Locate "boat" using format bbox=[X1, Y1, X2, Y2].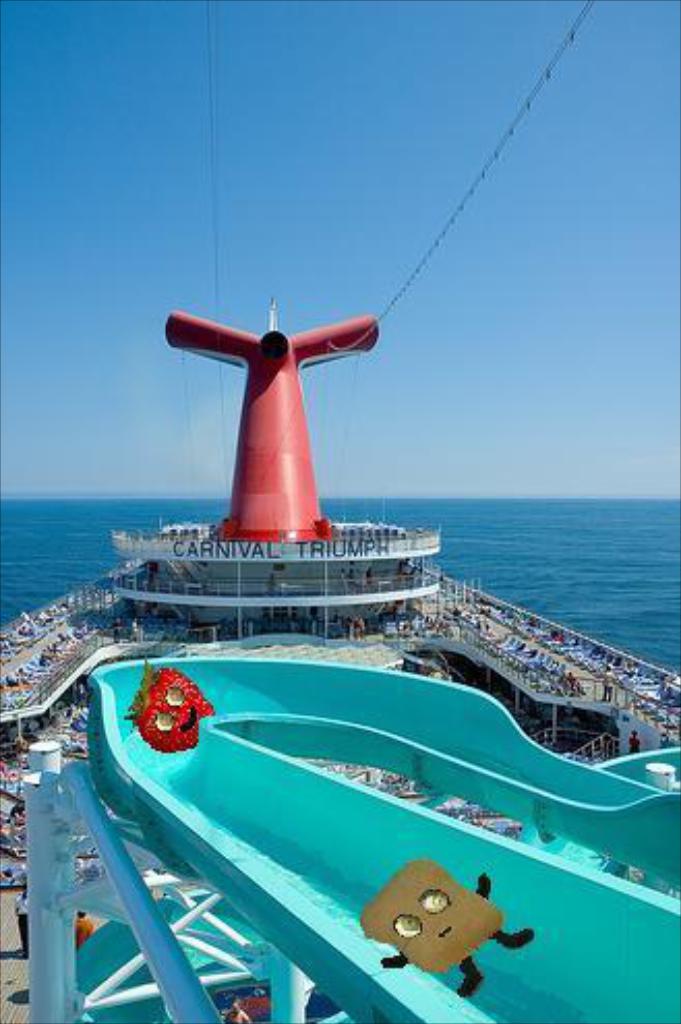
bbox=[0, 0, 679, 1022].
